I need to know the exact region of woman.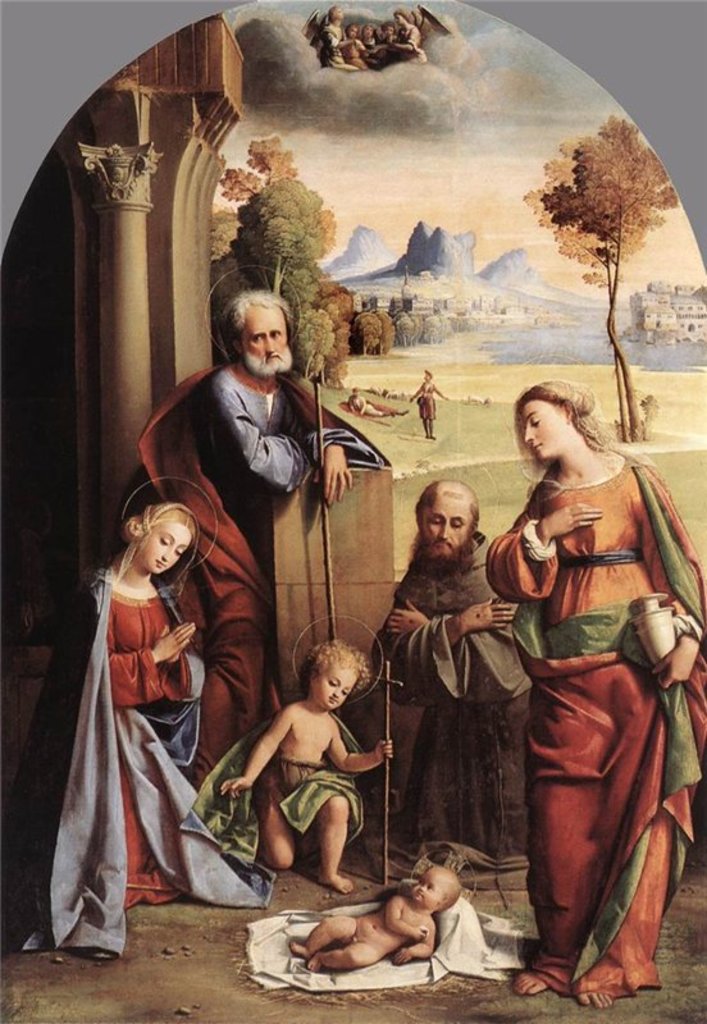
Region: <box>489,353,685,1006</box>.
